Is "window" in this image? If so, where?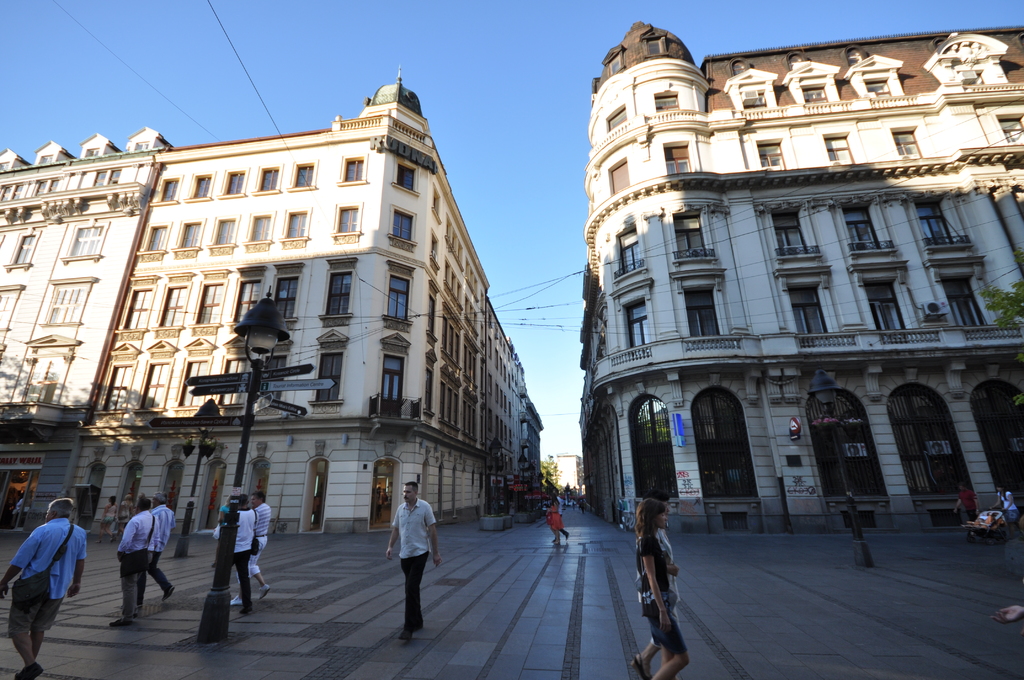
Yes, at 306, 327, 348, 417.
